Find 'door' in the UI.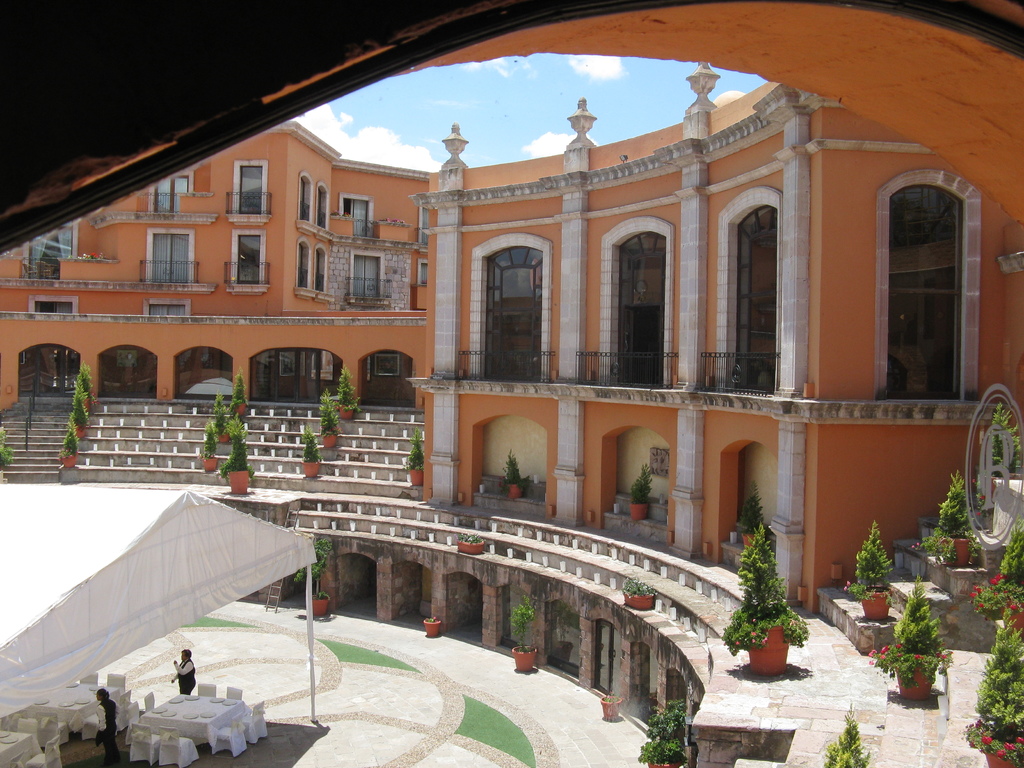
UI element at (left=619, top=305, right=632, bottom=384).
